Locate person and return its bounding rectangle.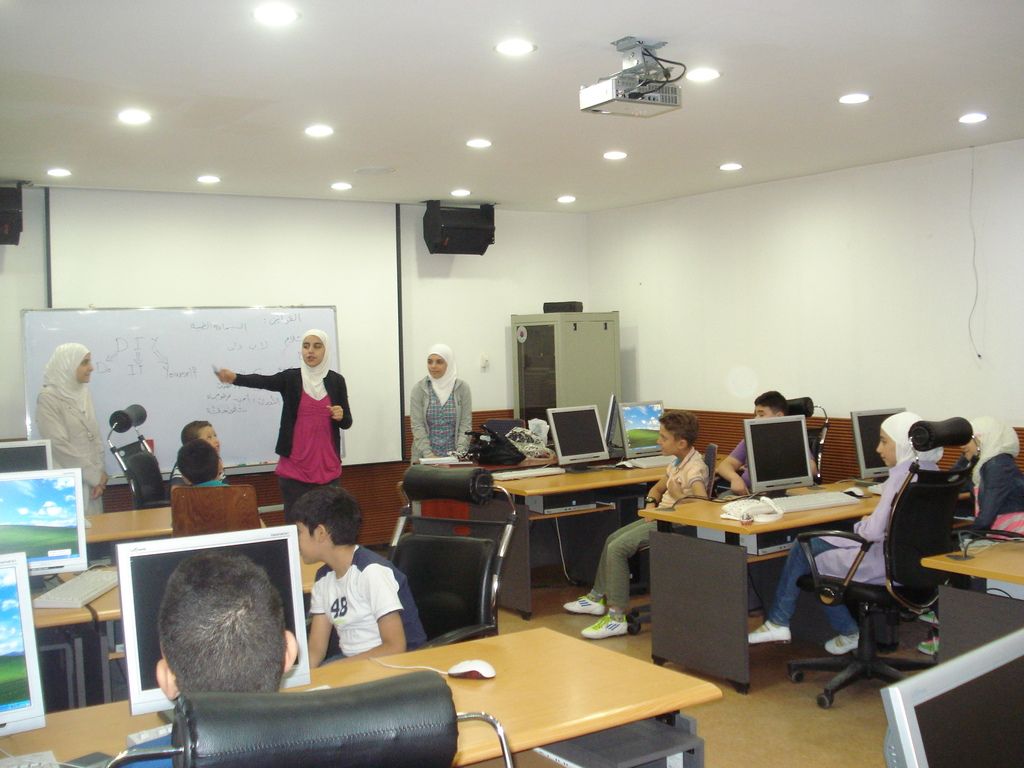
296:490:429:673.
